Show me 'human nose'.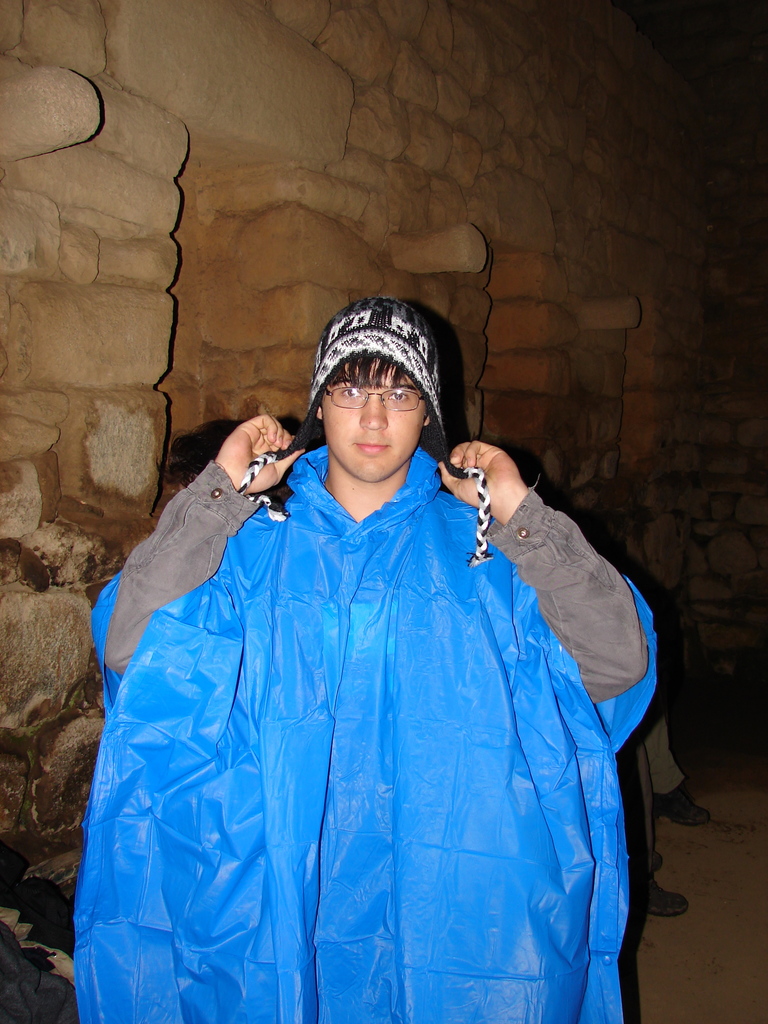
'human nose' is here: (359, 392, 388, 433).
